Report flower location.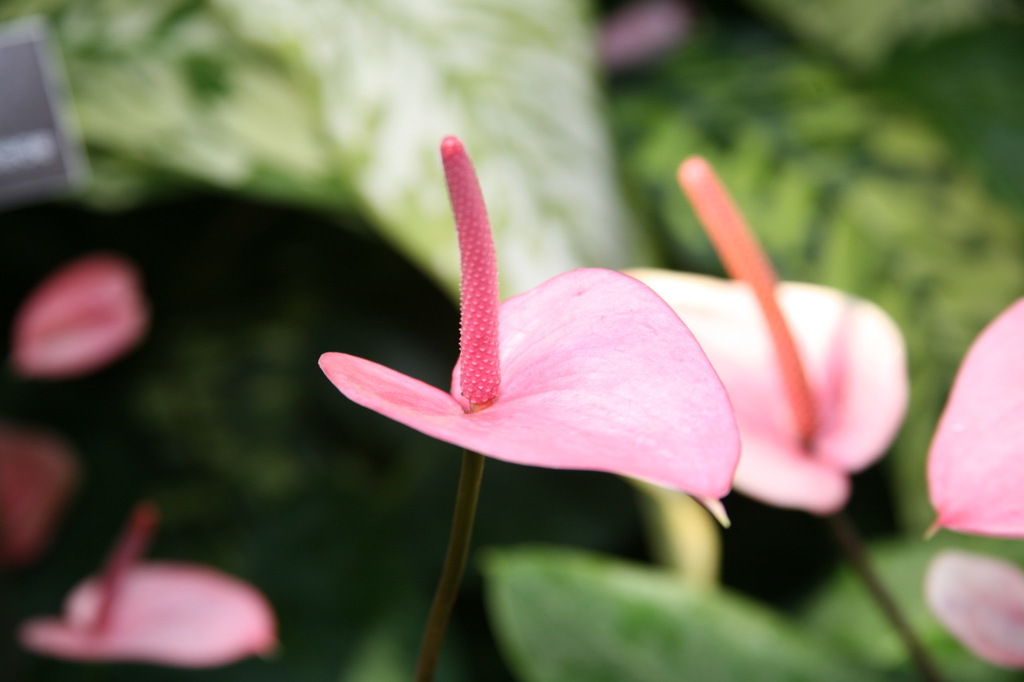
Report: <bbox>21, 499, 274, 670</bbox>.
